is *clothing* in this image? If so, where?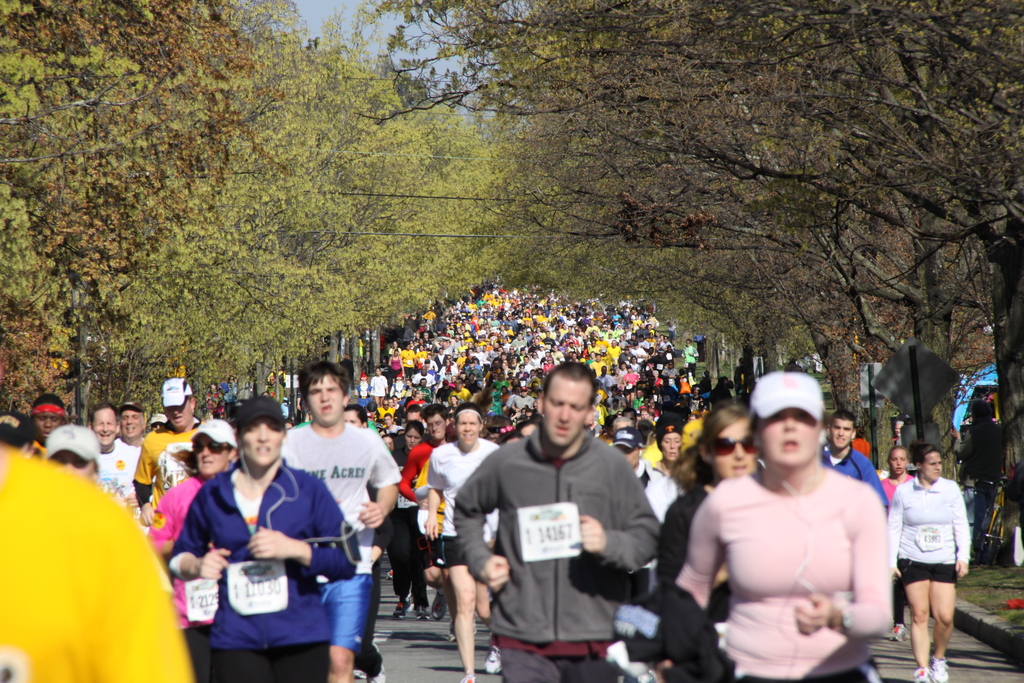
Yes, at <bbox>165, 466, 362, 682</bbox>.
